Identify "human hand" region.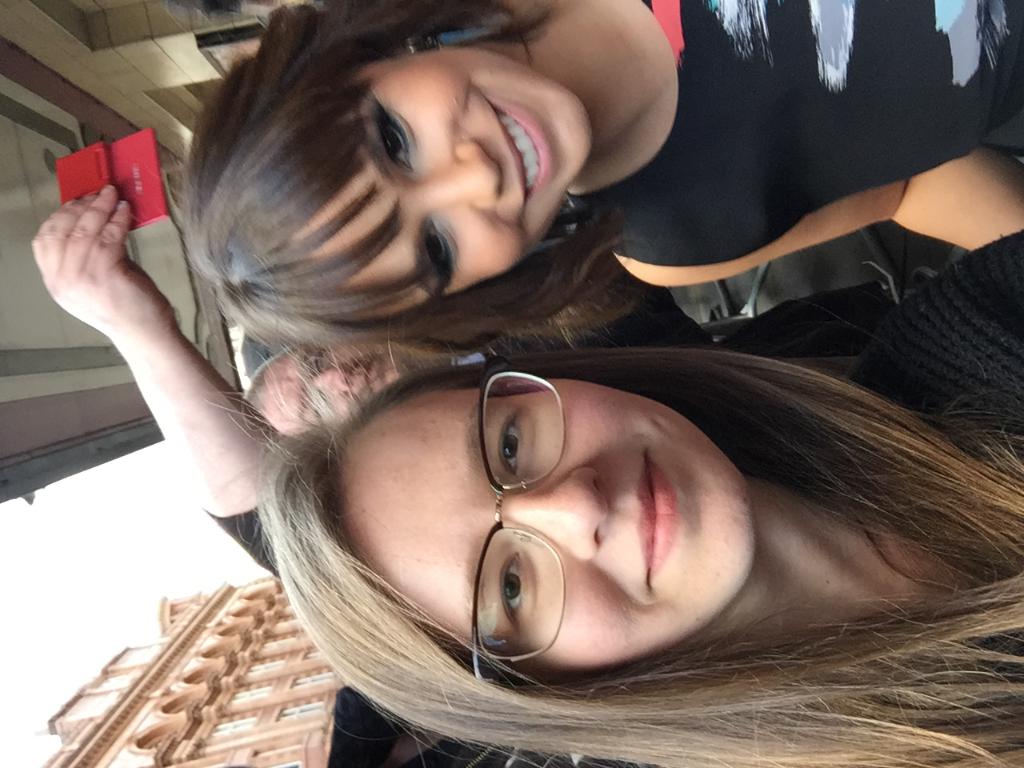
Region: box(21, 185, 287, 522).
